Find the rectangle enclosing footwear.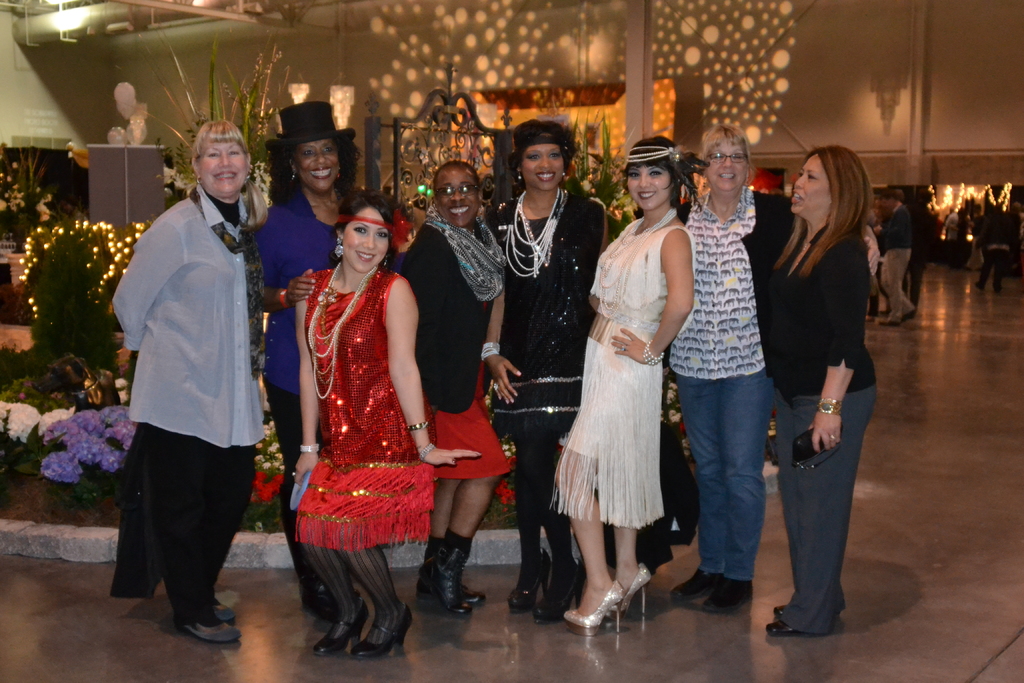
Rect(538, 561, 581, 620).
